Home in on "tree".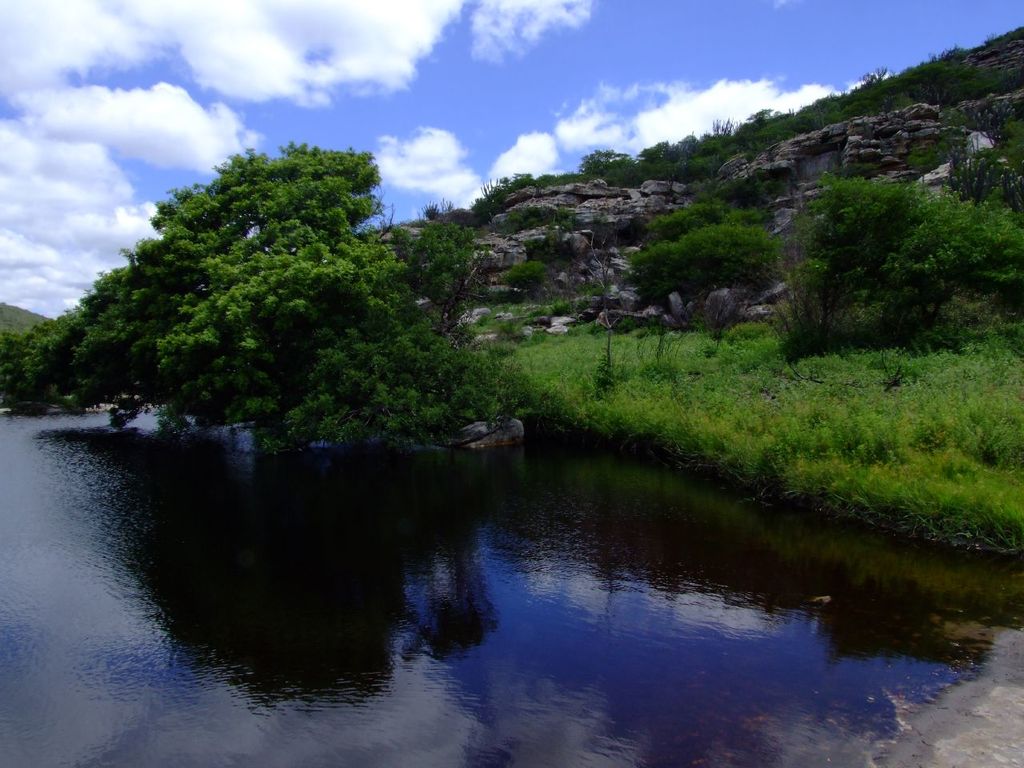
Homed in at x1=393, y1=212, x2=470, y2=334.
